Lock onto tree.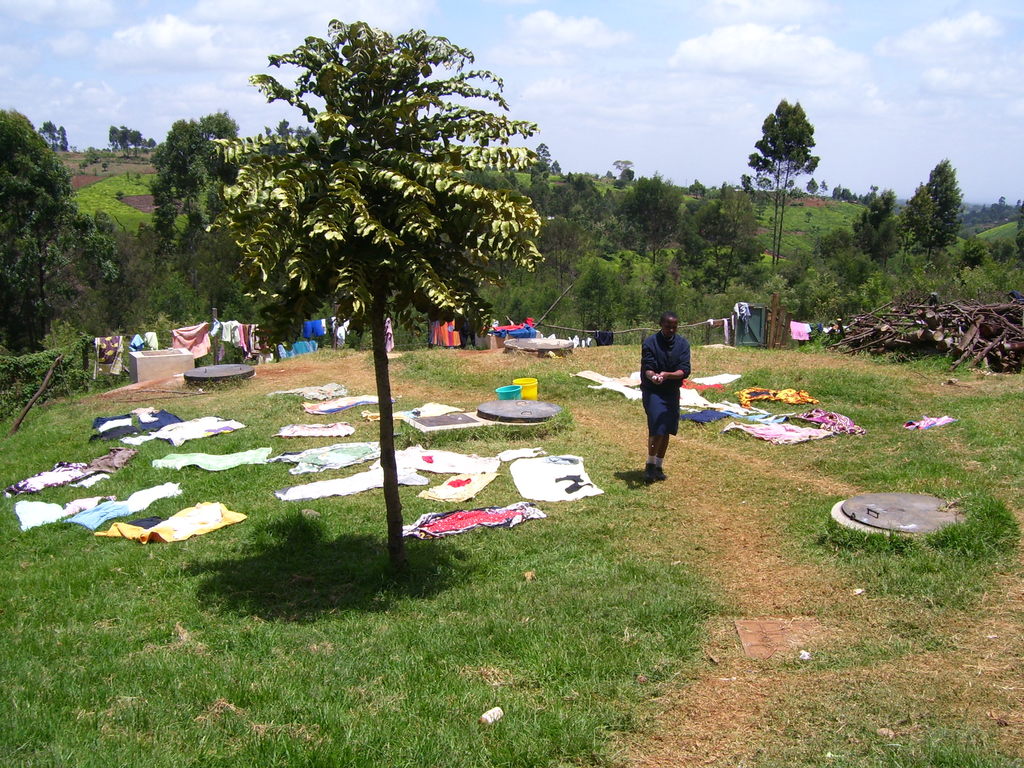
Locked: 144, 107, 251, 294.
